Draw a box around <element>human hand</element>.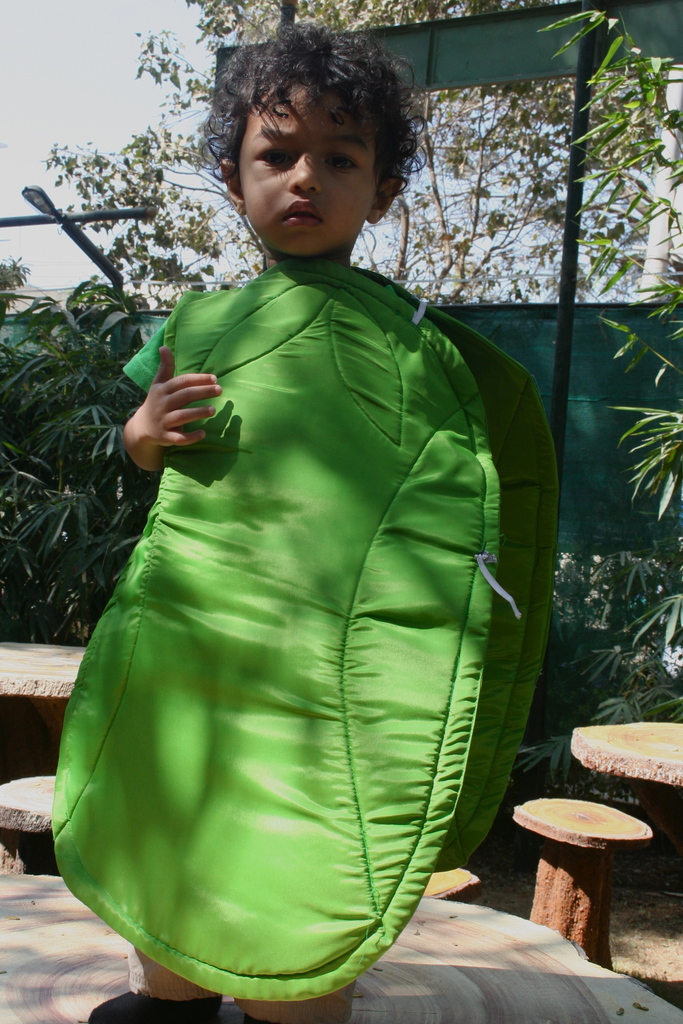
<bbox>128, 364, 230, 458</bbox>.
